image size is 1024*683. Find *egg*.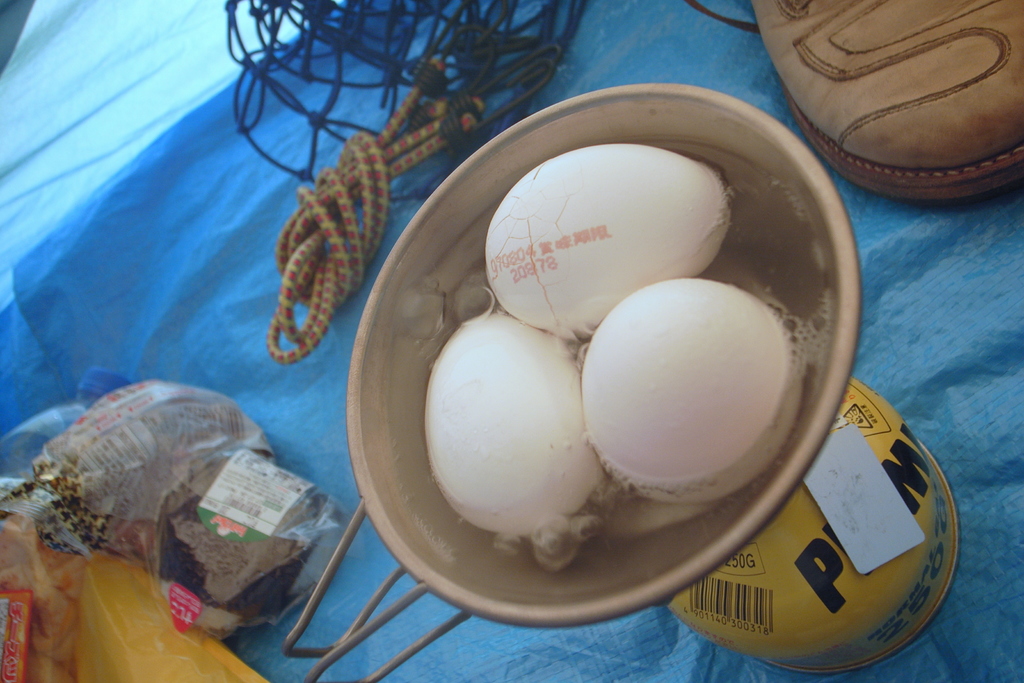
<region>422, 311, 611, 534</region>.
